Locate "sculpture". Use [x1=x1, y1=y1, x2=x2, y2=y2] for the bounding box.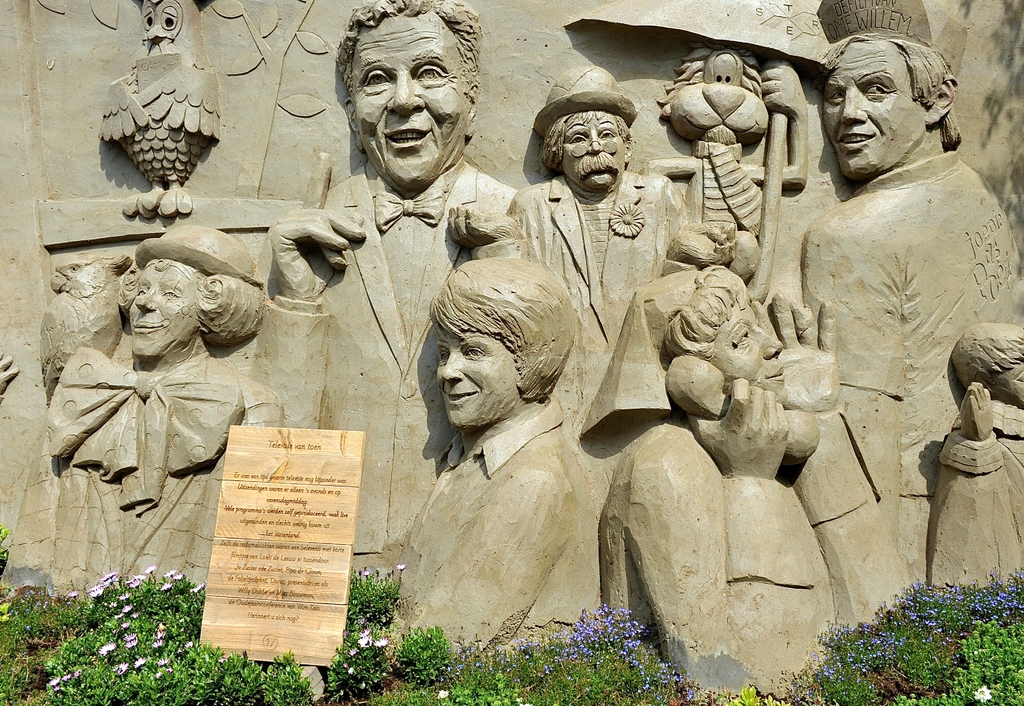
[x1=95, y1=0, x2=227, y2=224].
